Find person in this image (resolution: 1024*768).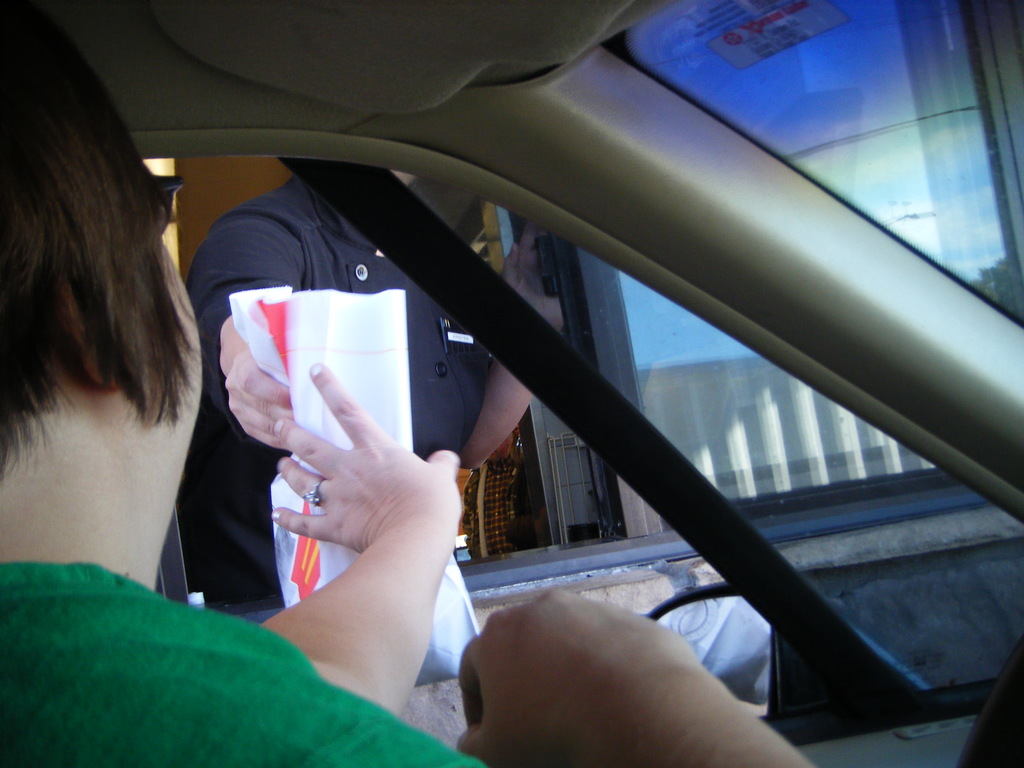
select_region(0, 0, 816, 767).
